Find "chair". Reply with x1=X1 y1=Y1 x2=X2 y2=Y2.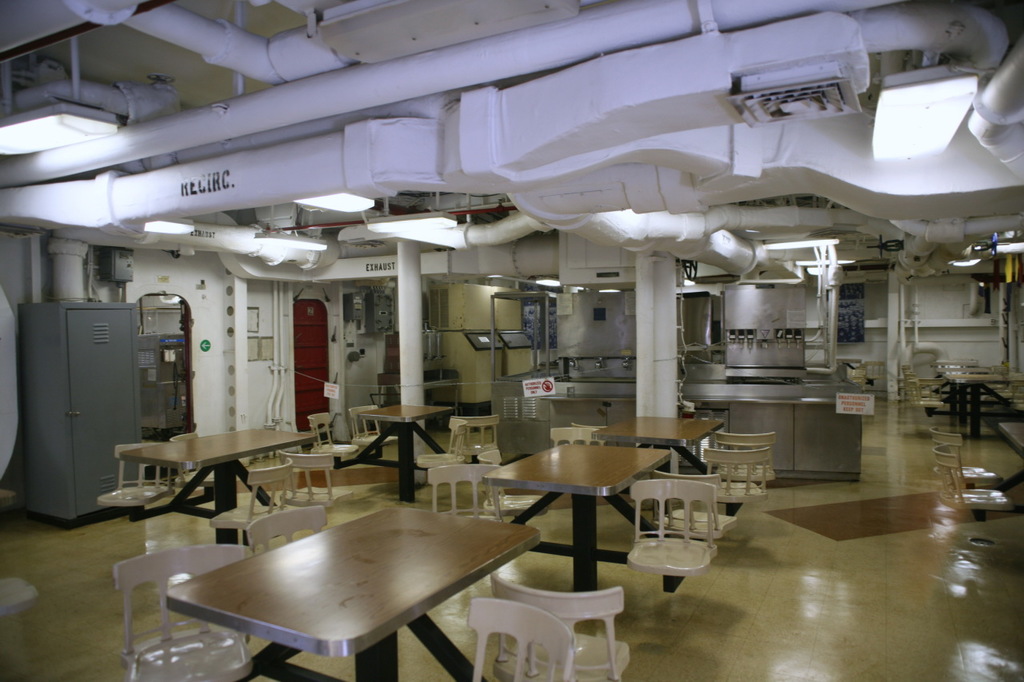
x1=629 y1=481 x2=714 y2=579.
